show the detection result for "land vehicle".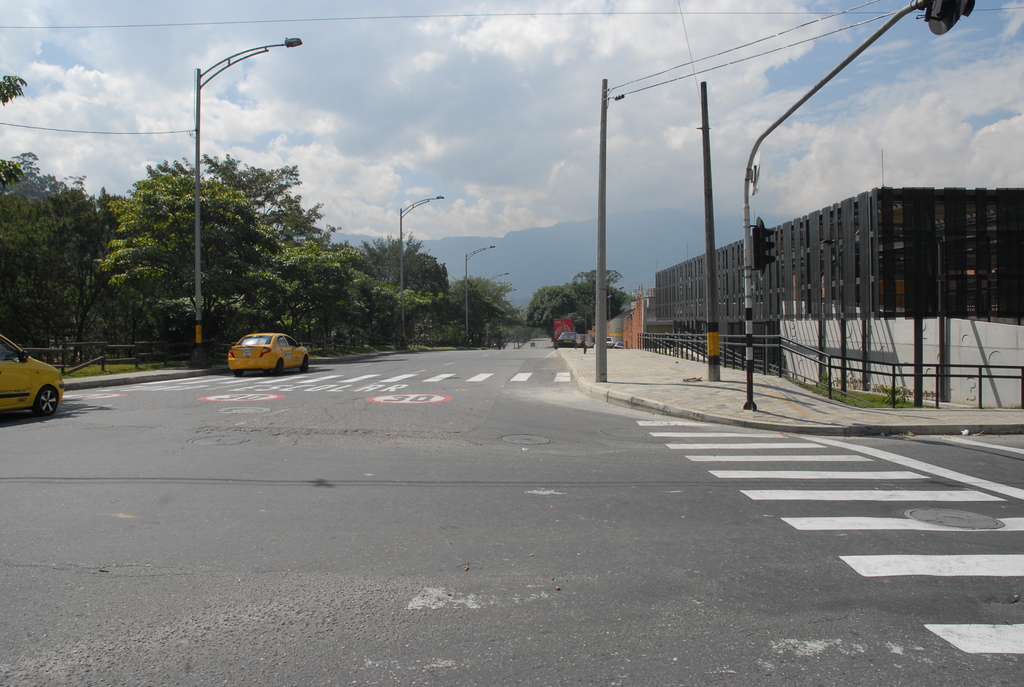
{"x1": 225, "y1": 331, "x2": 312, "y2": 375}.
